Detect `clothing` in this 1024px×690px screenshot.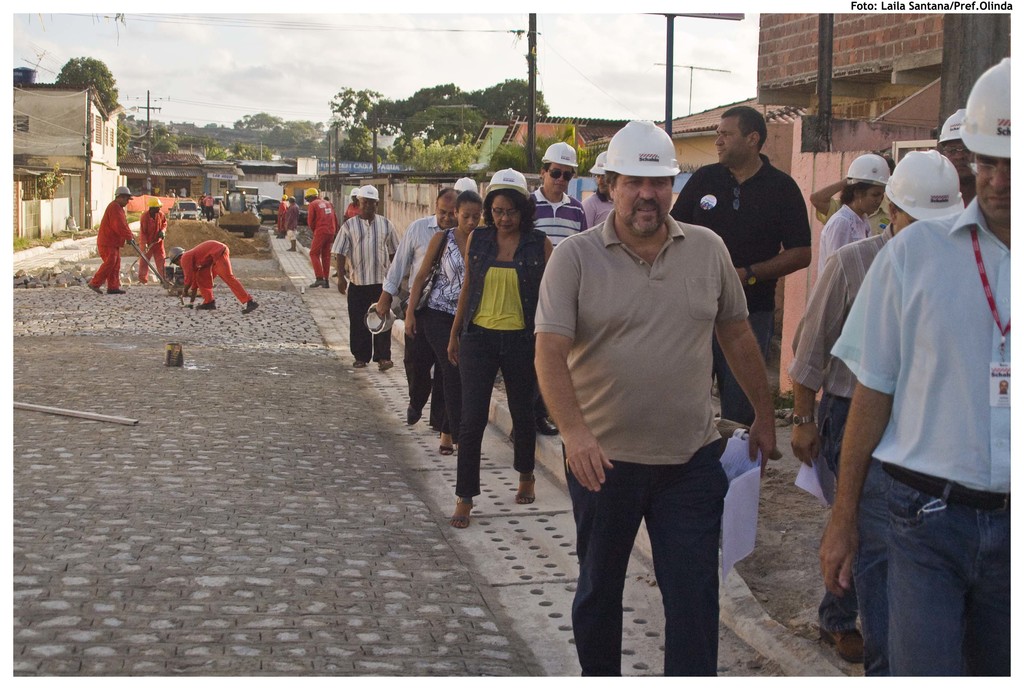
Detection: Rect(95, 193, 136, 311).
